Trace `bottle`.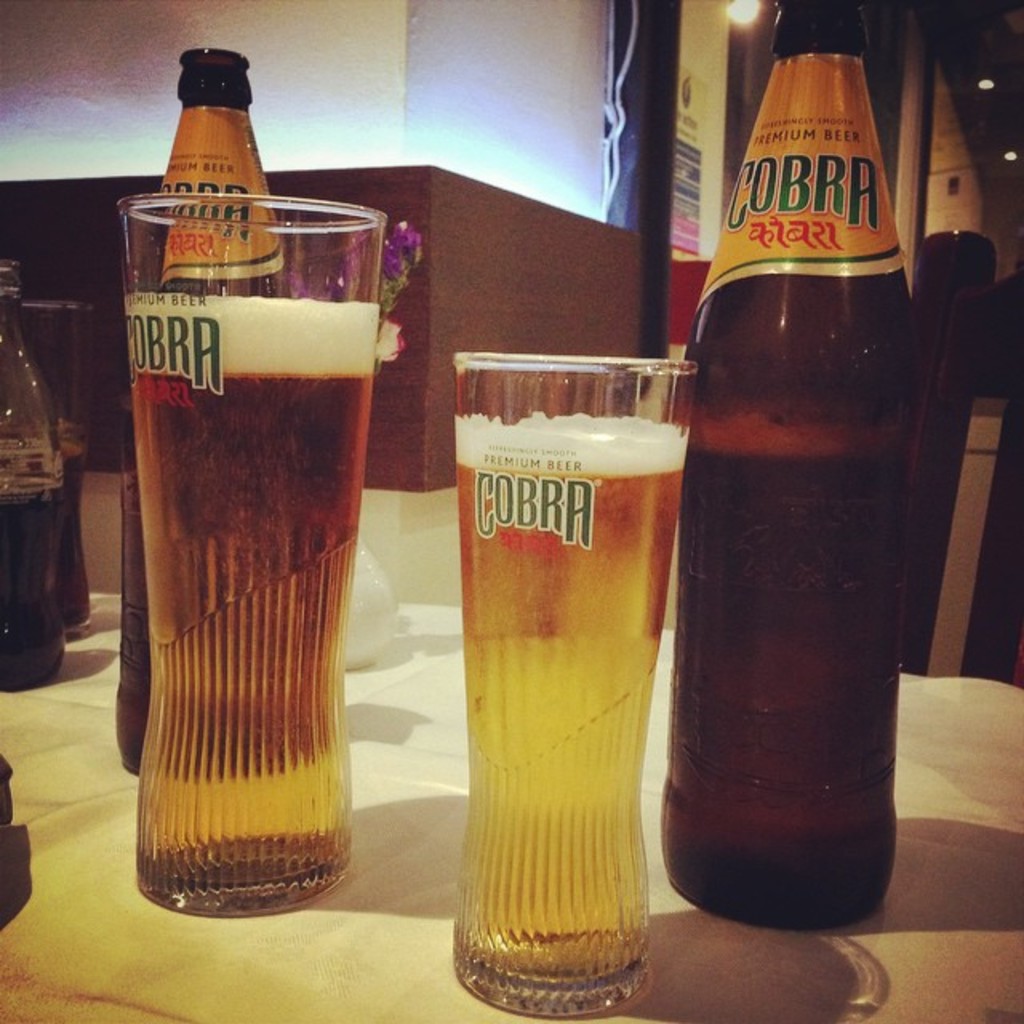
Traced to (112,45,294,773).
